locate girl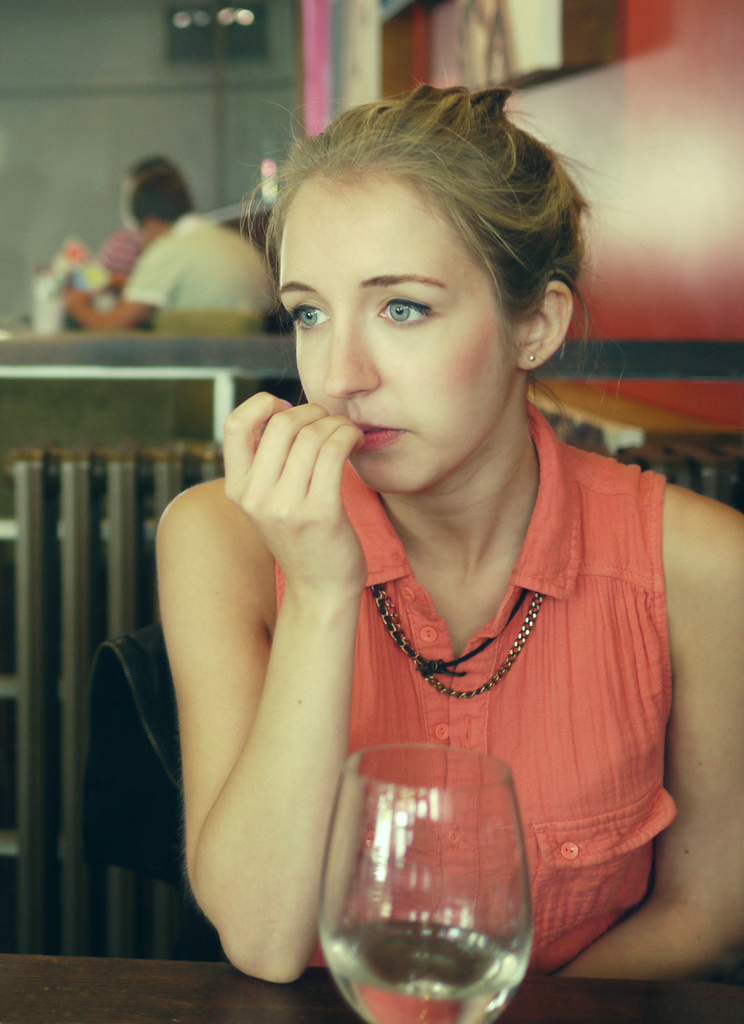
(156, 82, 743, 986)
